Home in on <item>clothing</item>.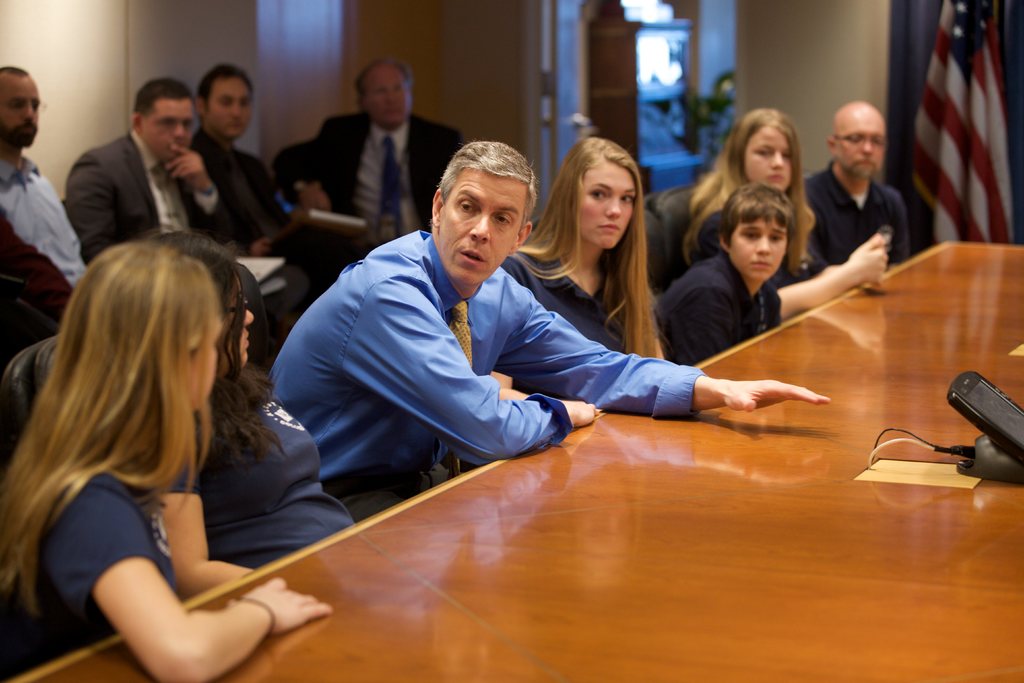
Homed in at [x1=61, y1=129, x2=248, y2=262].
